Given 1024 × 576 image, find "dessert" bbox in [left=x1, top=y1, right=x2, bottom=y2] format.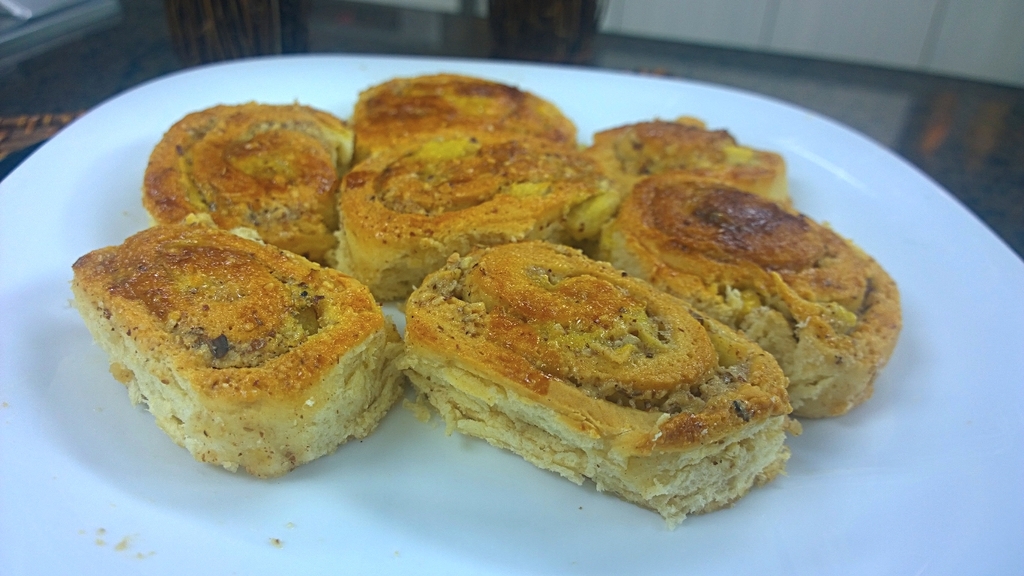
[left=602, top=184, right=898, bottom=421].
